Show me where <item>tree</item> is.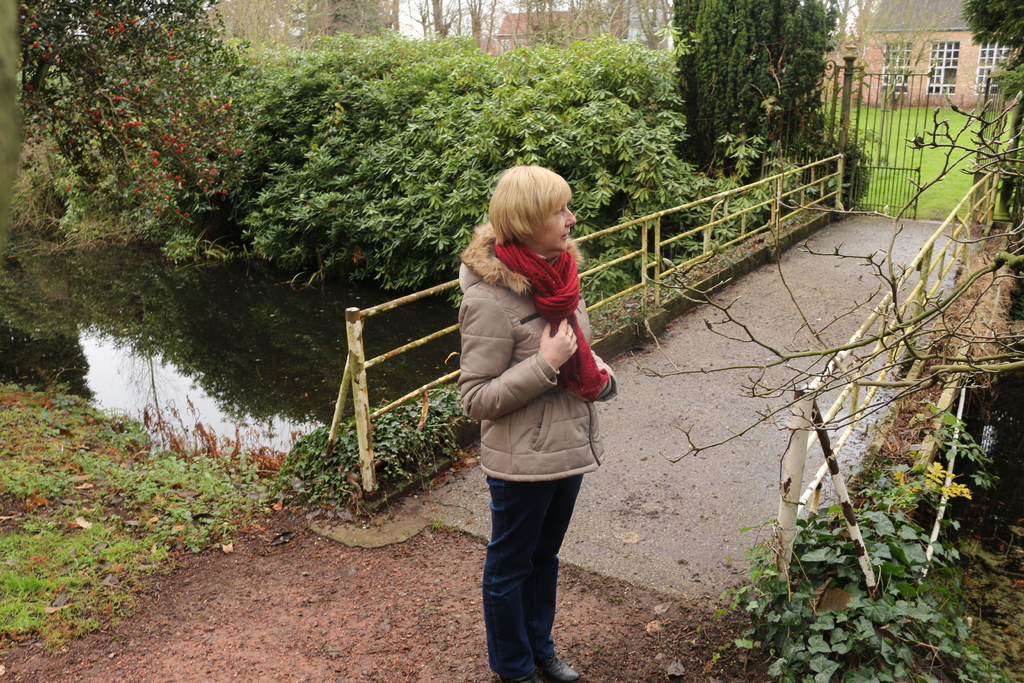
<item>tree</item> is at 925:0:1023:235.
